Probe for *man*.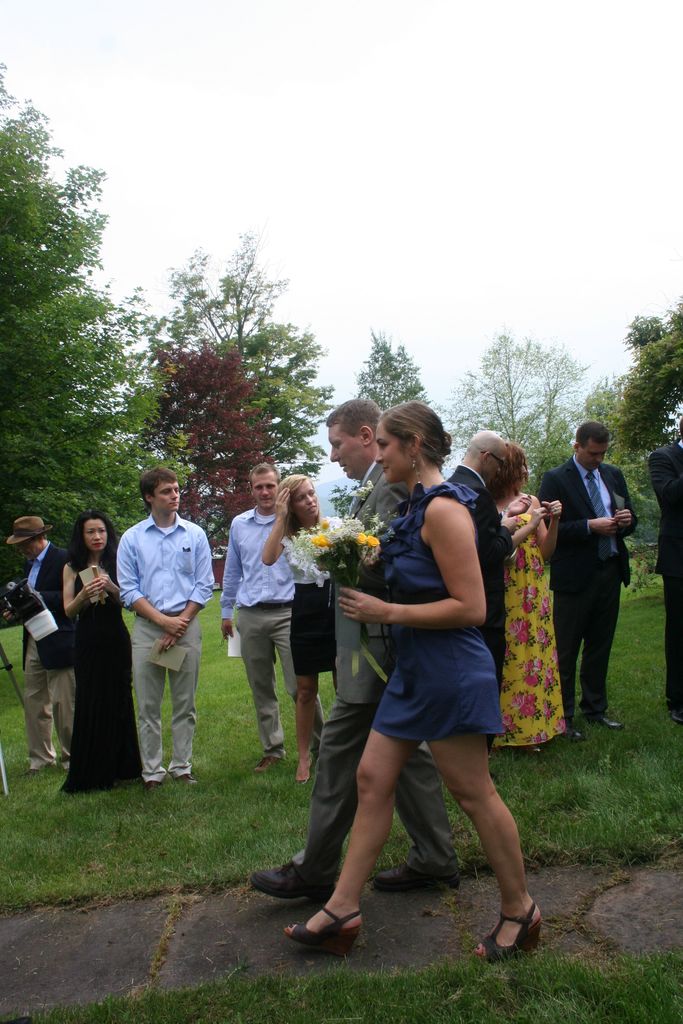
Probe result: <box>439,431,541,727</box>.
